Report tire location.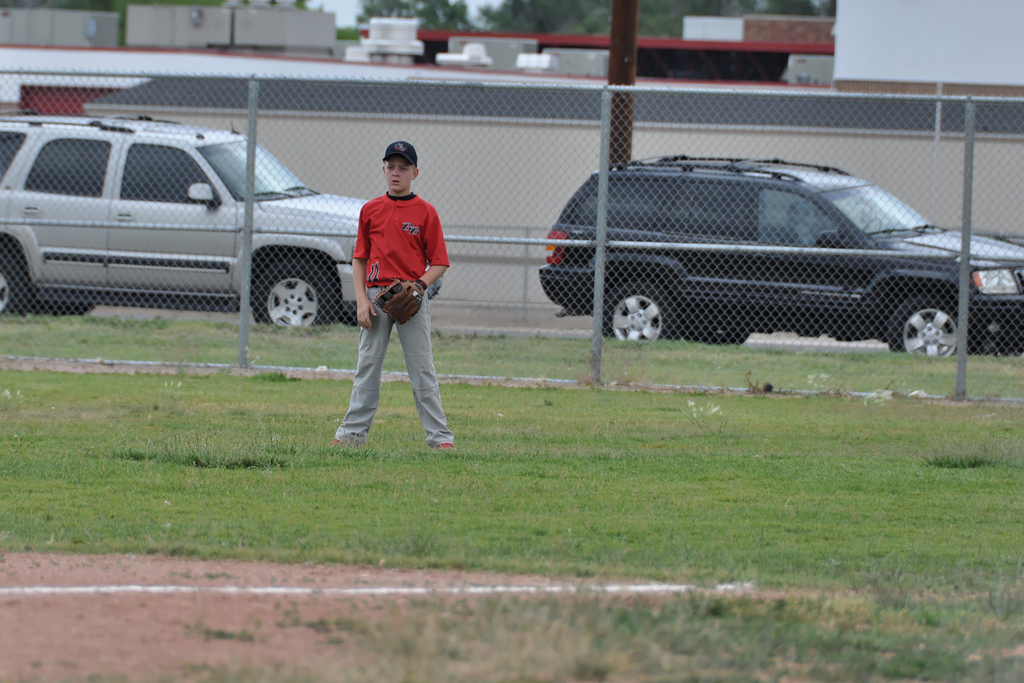
Report: BBox(887, 293, 963, 360).
